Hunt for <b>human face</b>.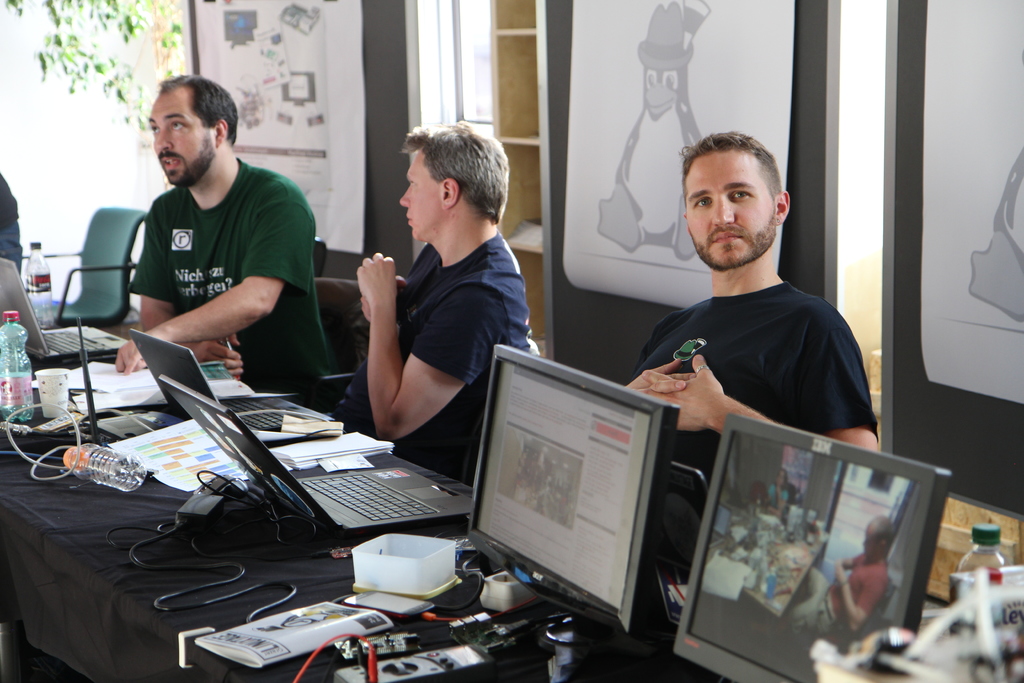
Hunted down at {"x1": 144, "y1": 89, "x2": 214, "y2": 190}.
